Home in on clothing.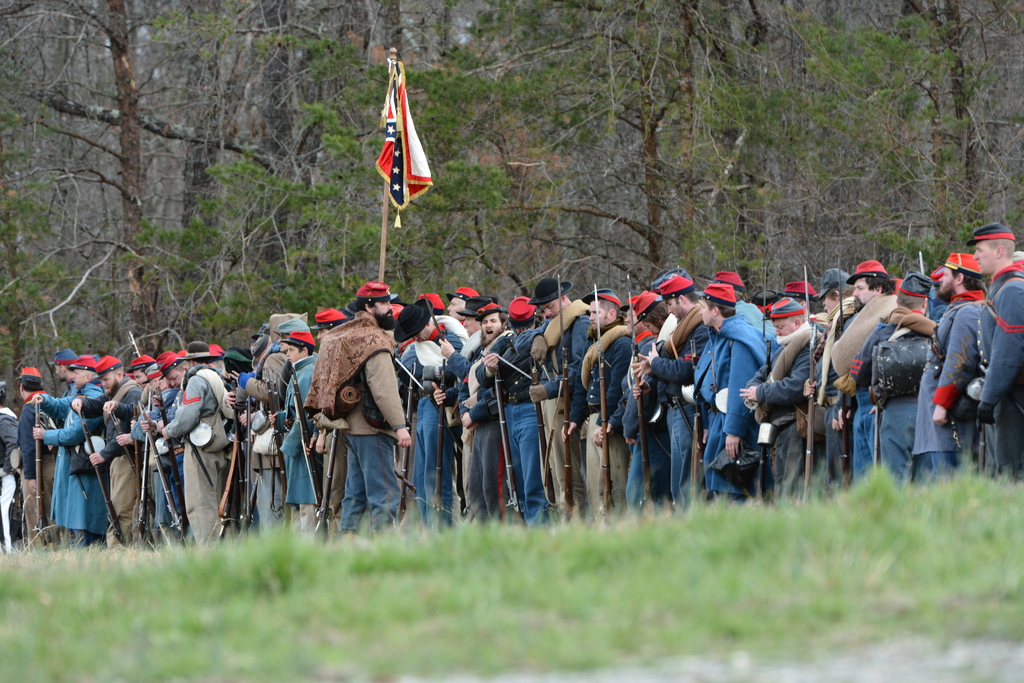
Homed in at {"x1": 840, "y1": 304, "x2": 932, "y2": 486}.
